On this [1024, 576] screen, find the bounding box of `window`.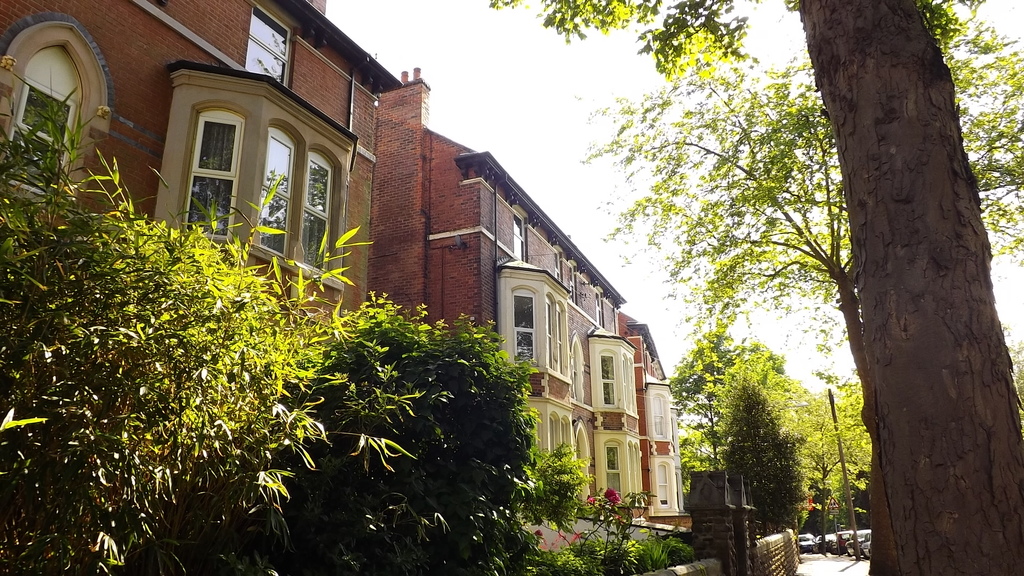
Bounding box: bbox=[655, 463, 668, 507].
